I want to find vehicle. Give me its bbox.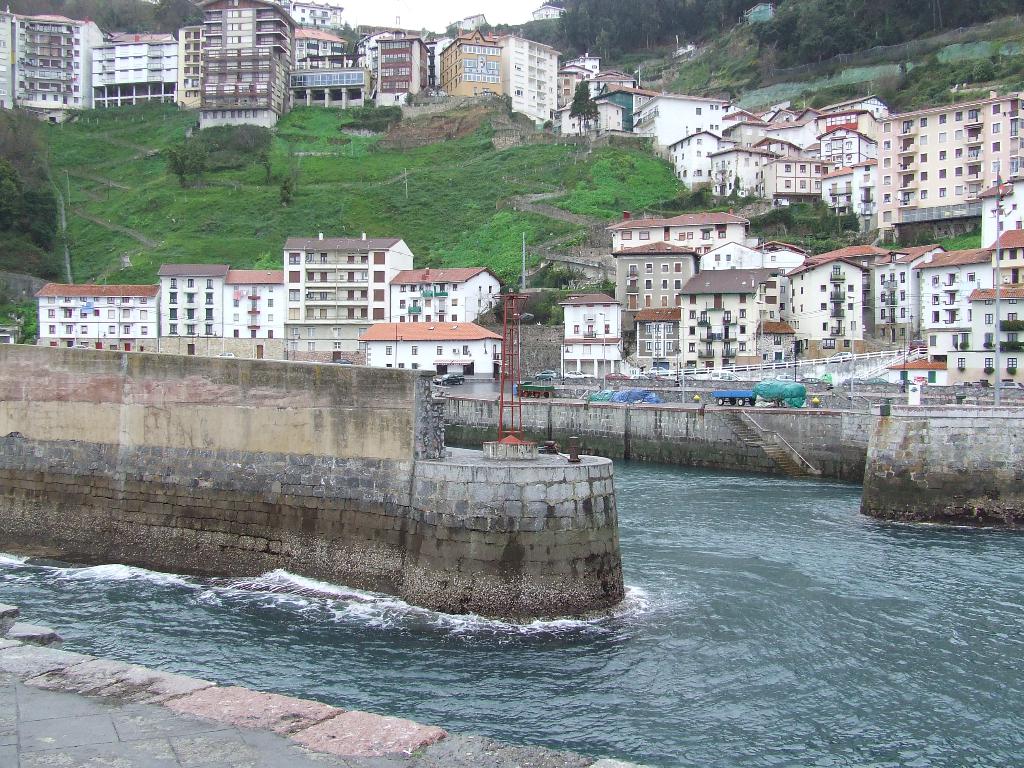
[x1=708, y1=369, x2=746, y2=379].
